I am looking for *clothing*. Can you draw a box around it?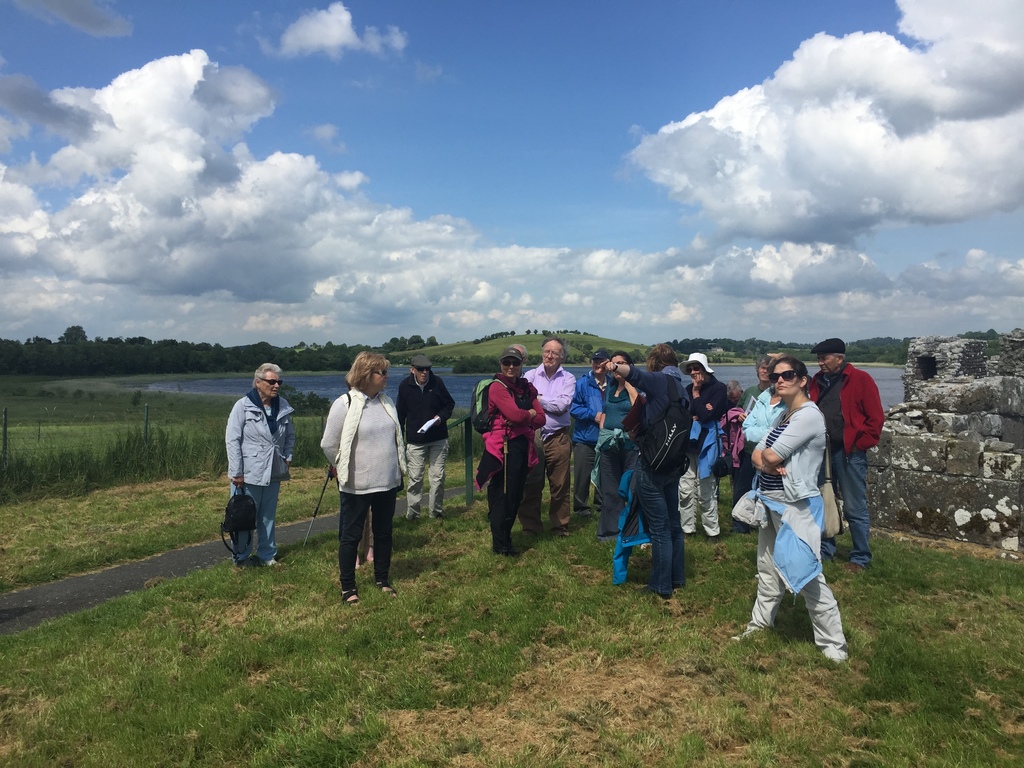
Sure, the bounding box is l=396, t=372, r=461, b=516.
